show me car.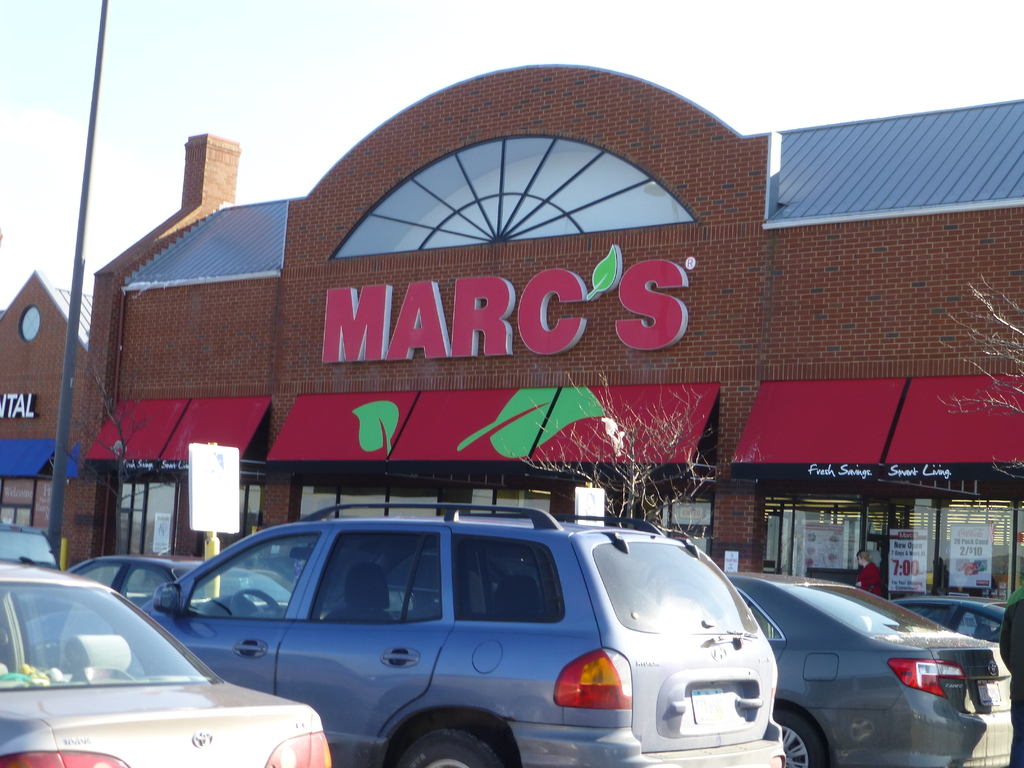
car is here: 0, 559, 331, 766.
